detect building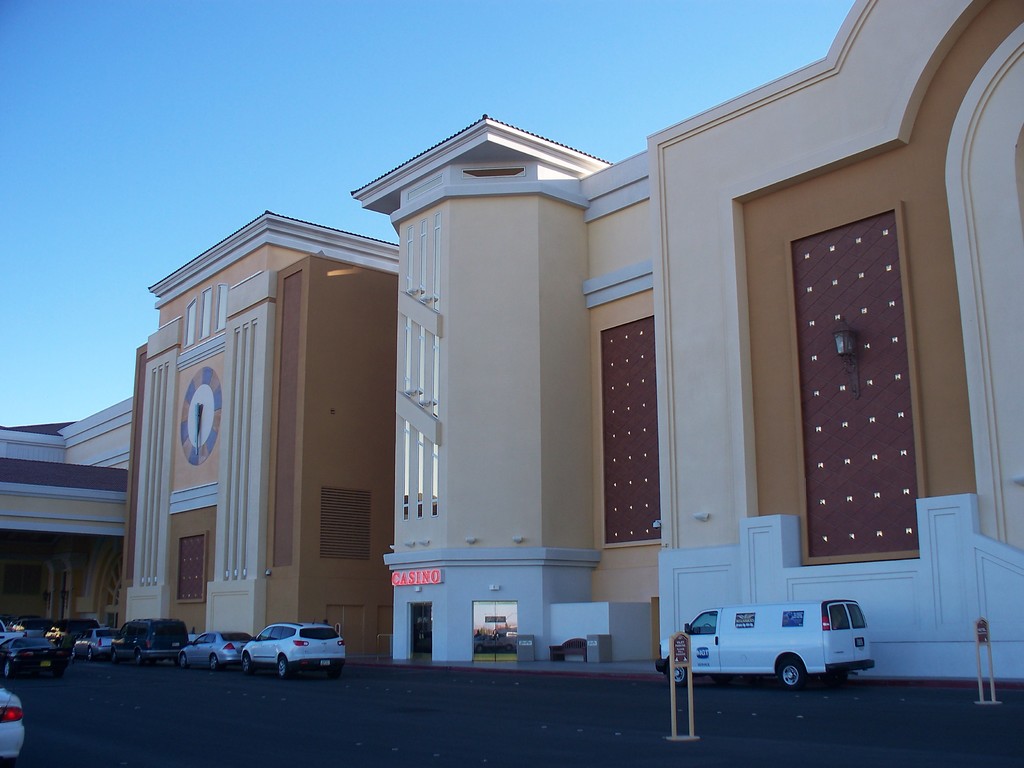
[left=0, top=0, right=1023, bottom=688]
